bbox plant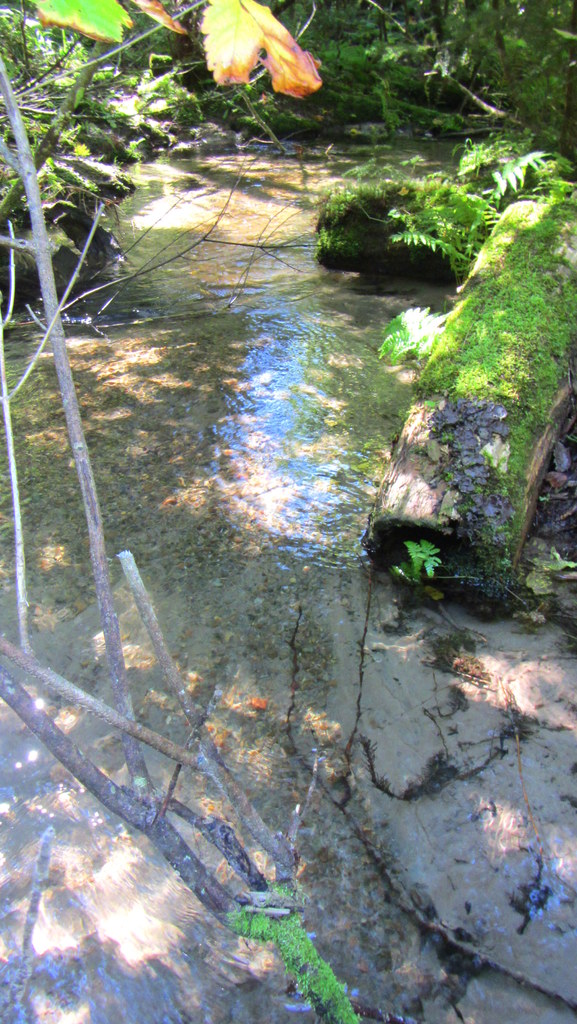
(358, 302, 456, 384)
